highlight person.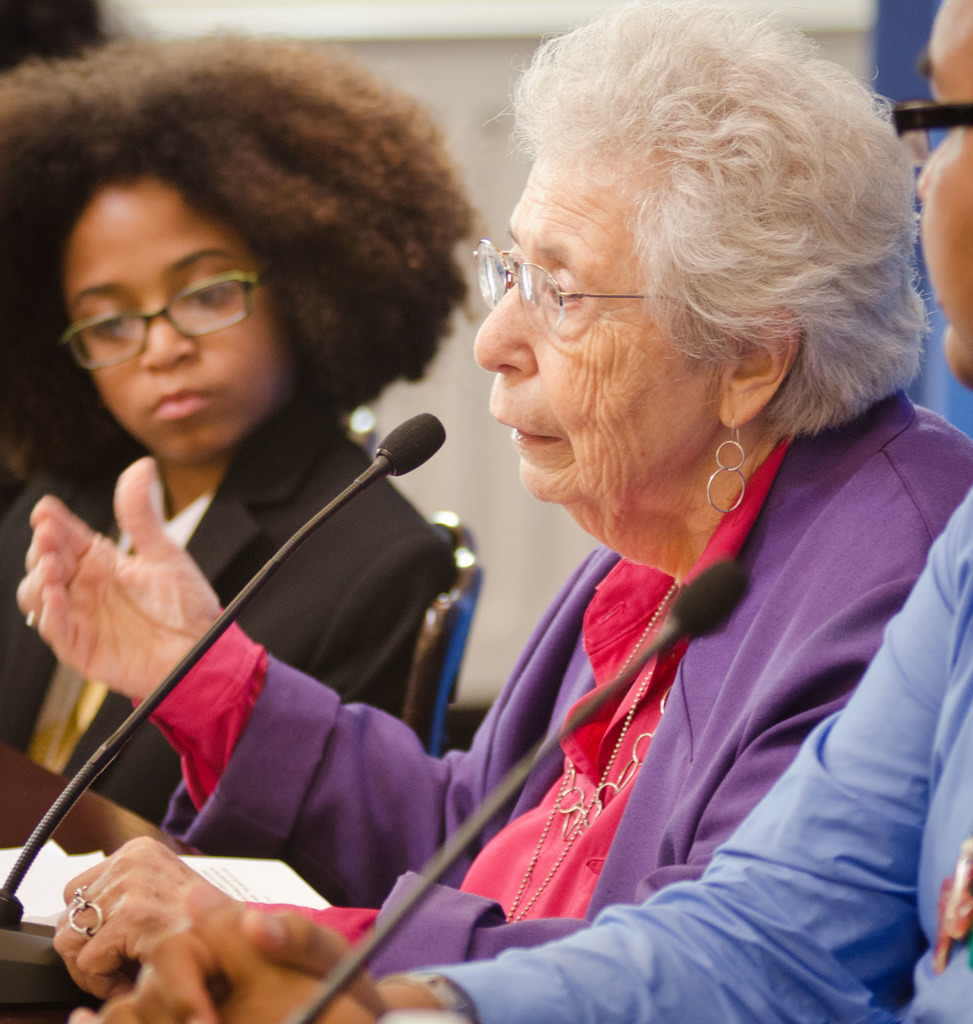
Highlighted region: BBox(12, 3, 972, 979).
